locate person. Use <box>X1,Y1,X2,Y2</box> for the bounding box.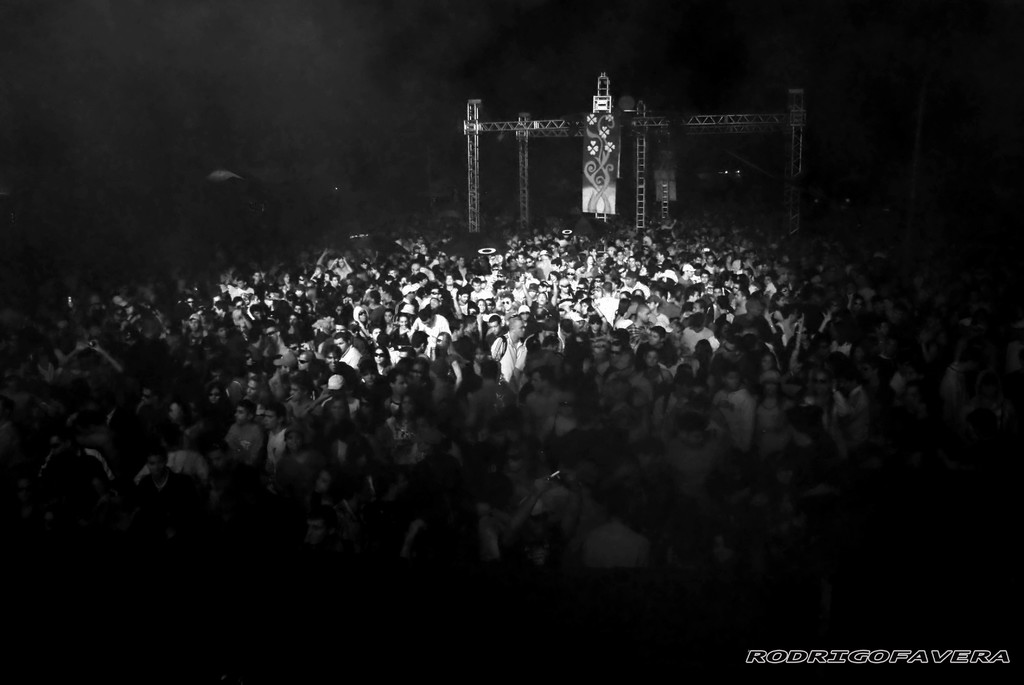
<box>286,376,308,415</box>.
